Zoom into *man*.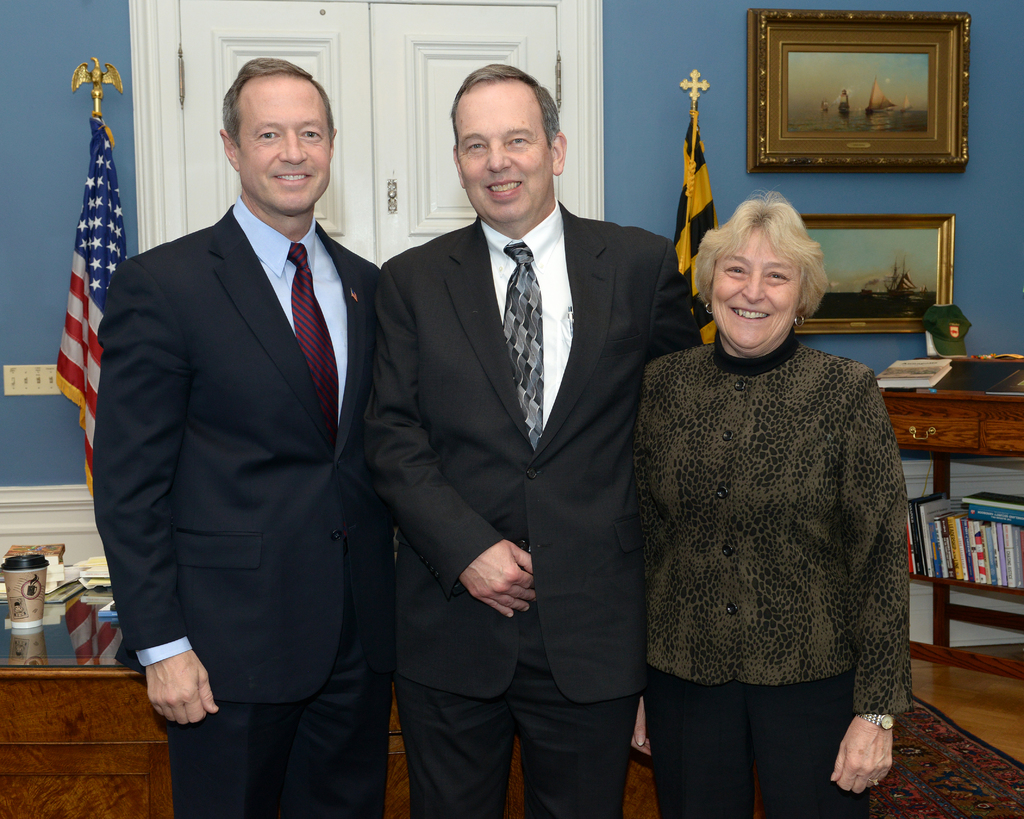
Zoom target: Rect(364, 64, 703, 818).
